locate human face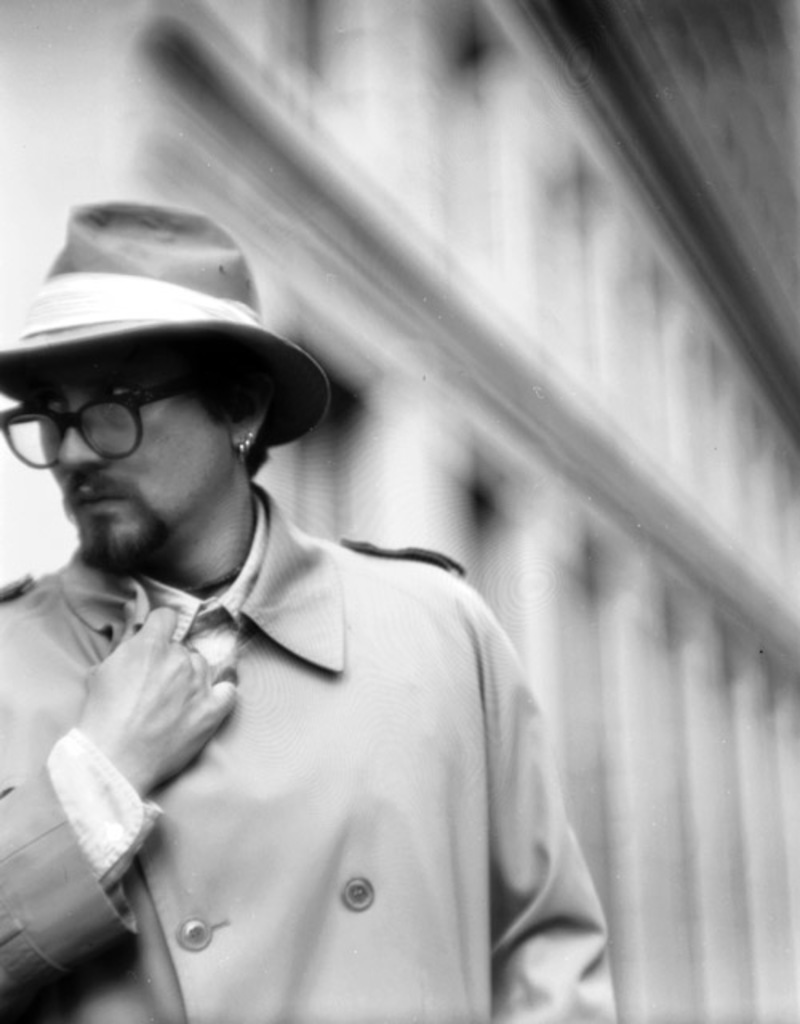
(x1=37, y1=357, x2=235, y2=578)
